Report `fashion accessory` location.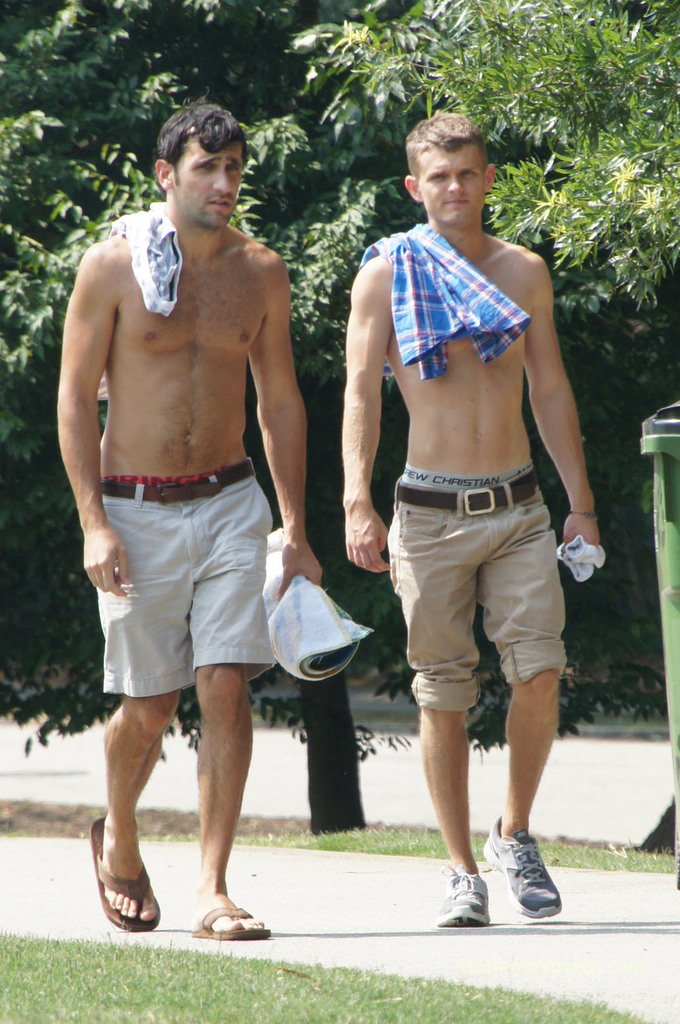
Report: bbox=(98, 456, 255, 505).
